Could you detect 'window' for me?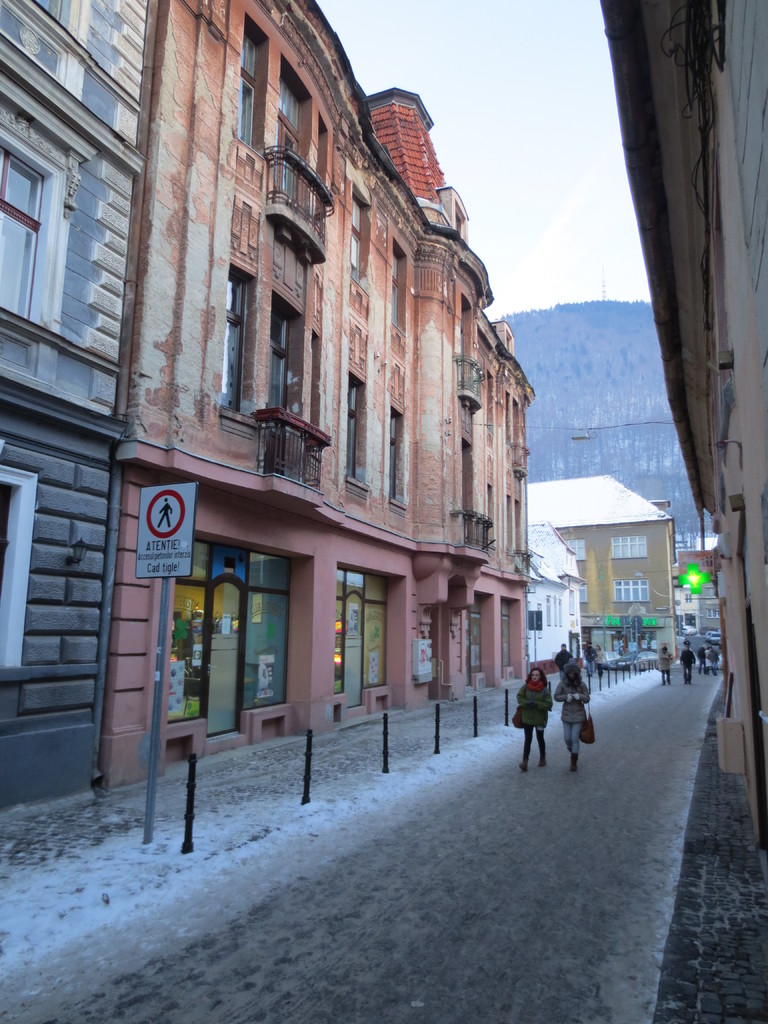
Detection result: select_region(552, 599, 557, 627).
